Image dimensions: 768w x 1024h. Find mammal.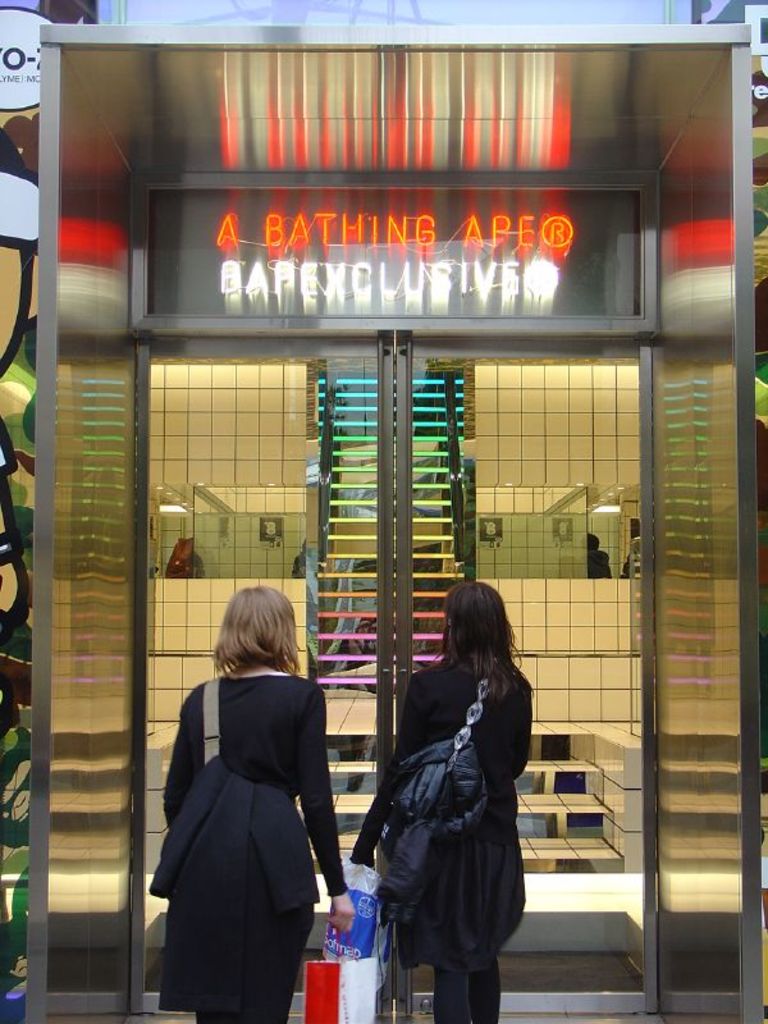
l=147, t=580, r=347, b=1023.
